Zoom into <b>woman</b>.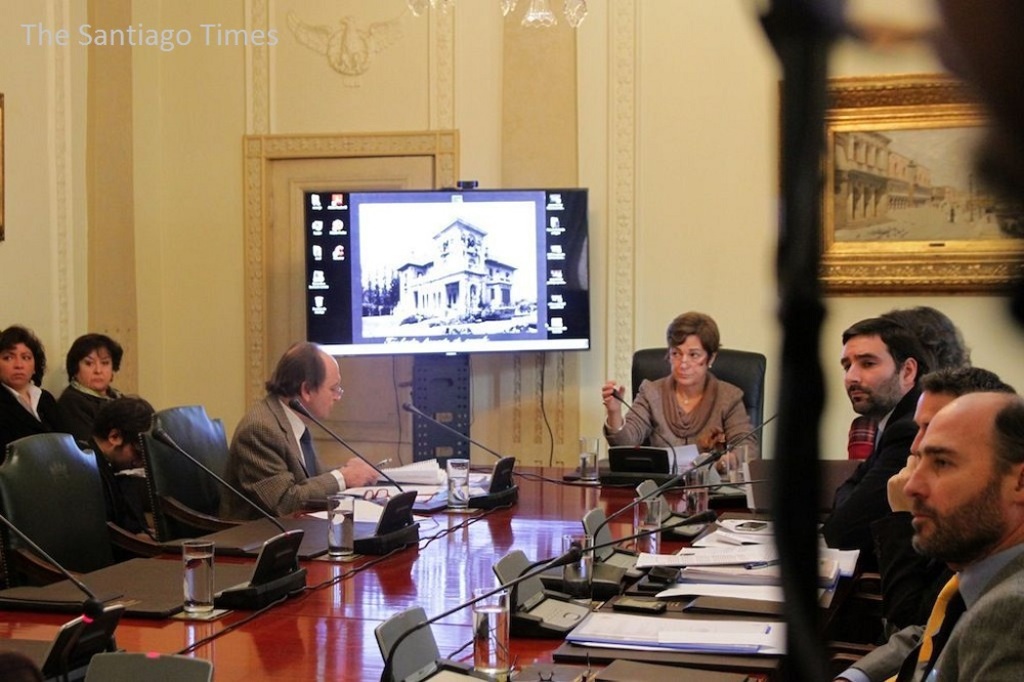
Zoom target: bbox=[0, 325, 59, 458].
